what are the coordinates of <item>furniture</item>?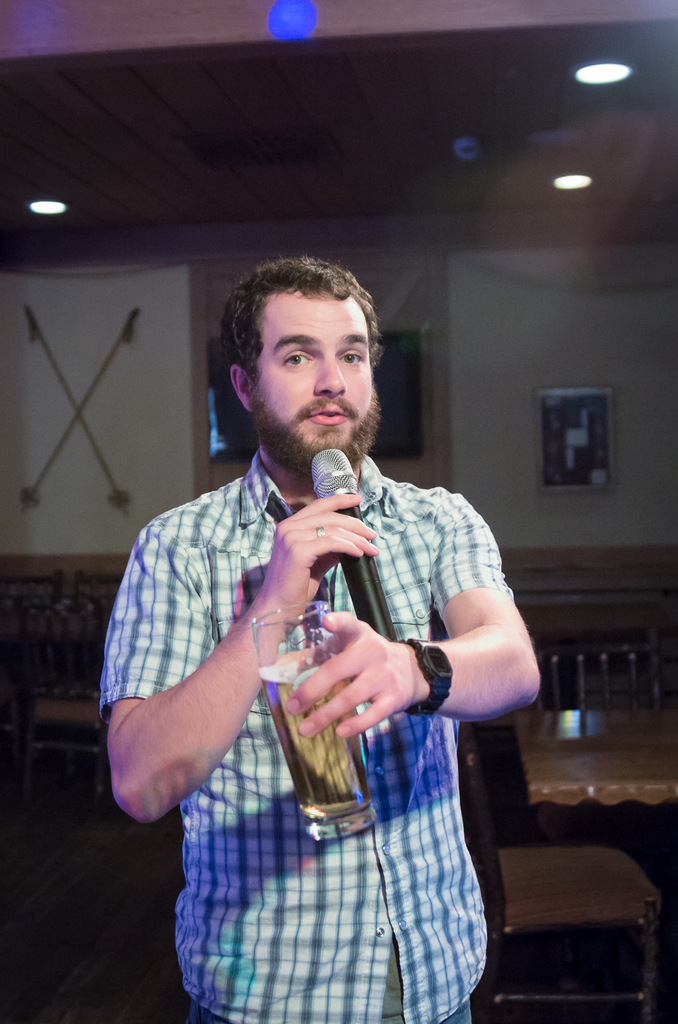
452, 704, 677, 1023.
